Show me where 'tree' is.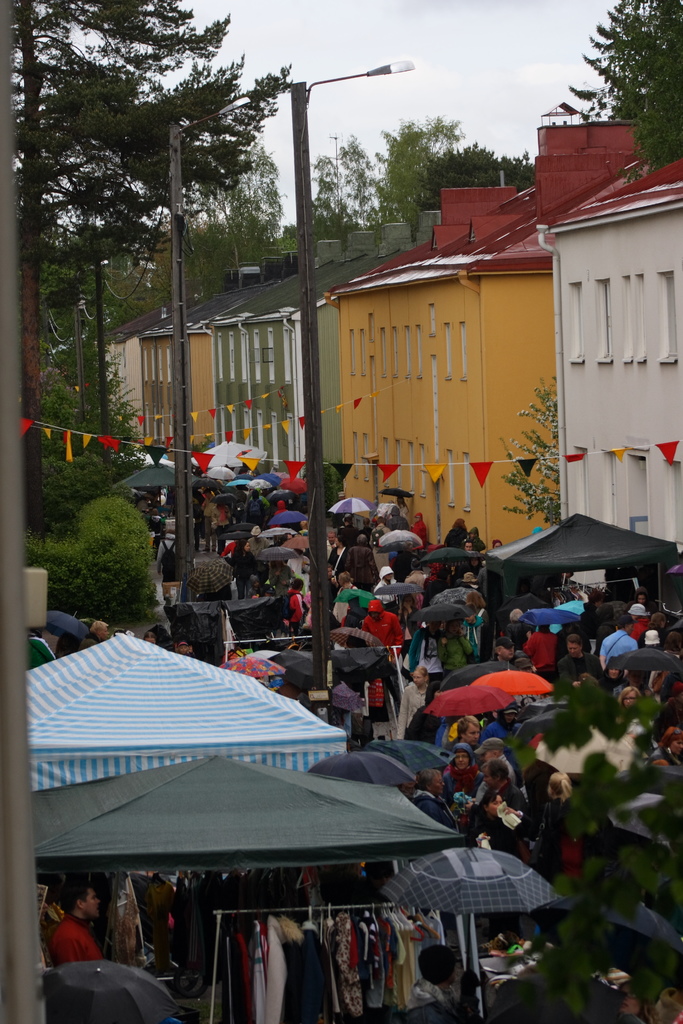
'tree' is at bbox=[564, 9, 680, 128].
